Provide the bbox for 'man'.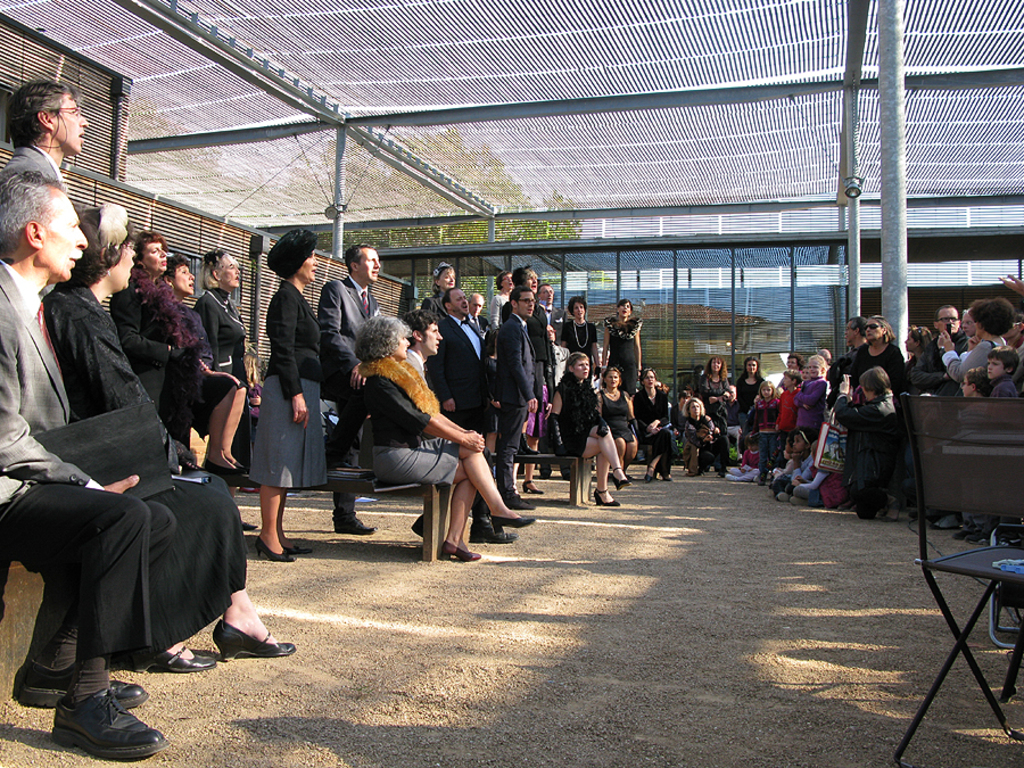
x1=550, y1=327, x2=571, y2=390.
